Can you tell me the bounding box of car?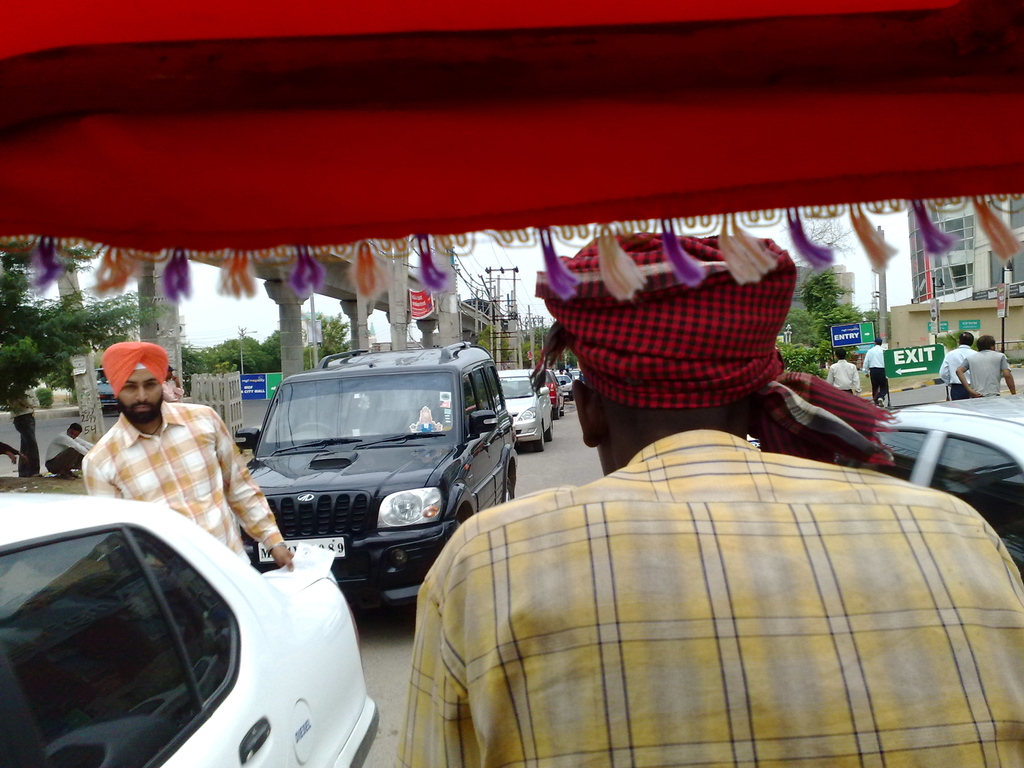
545:371:564:418.
